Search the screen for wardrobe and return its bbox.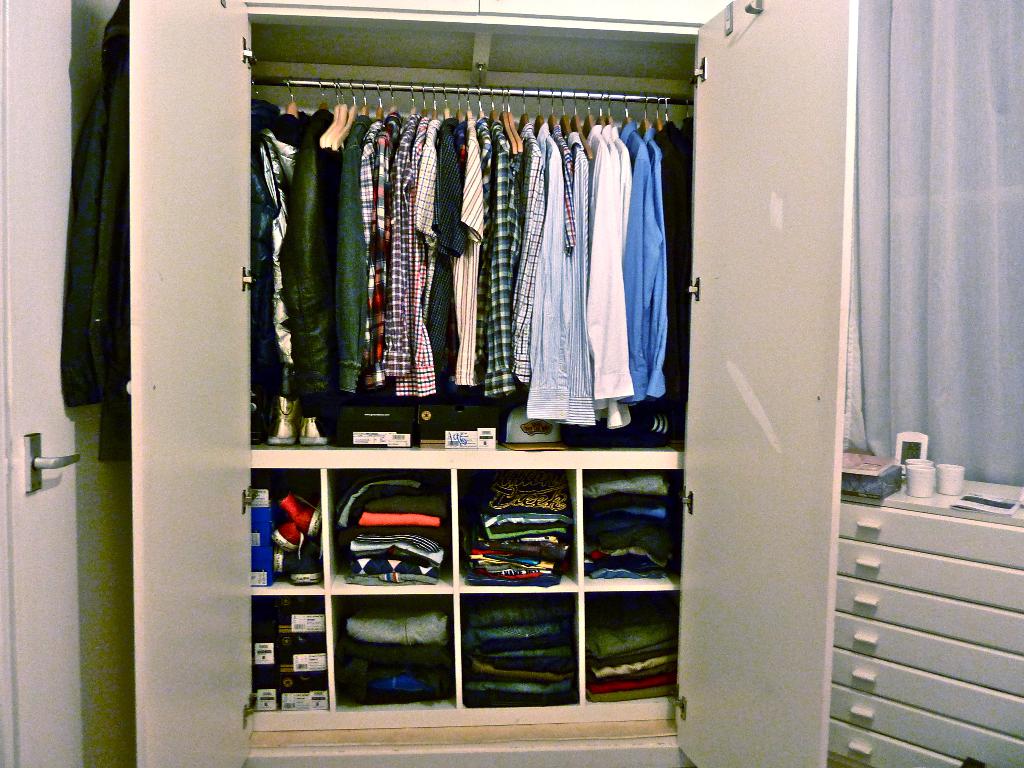
Found: BBox(122, 0, 863, 767).
